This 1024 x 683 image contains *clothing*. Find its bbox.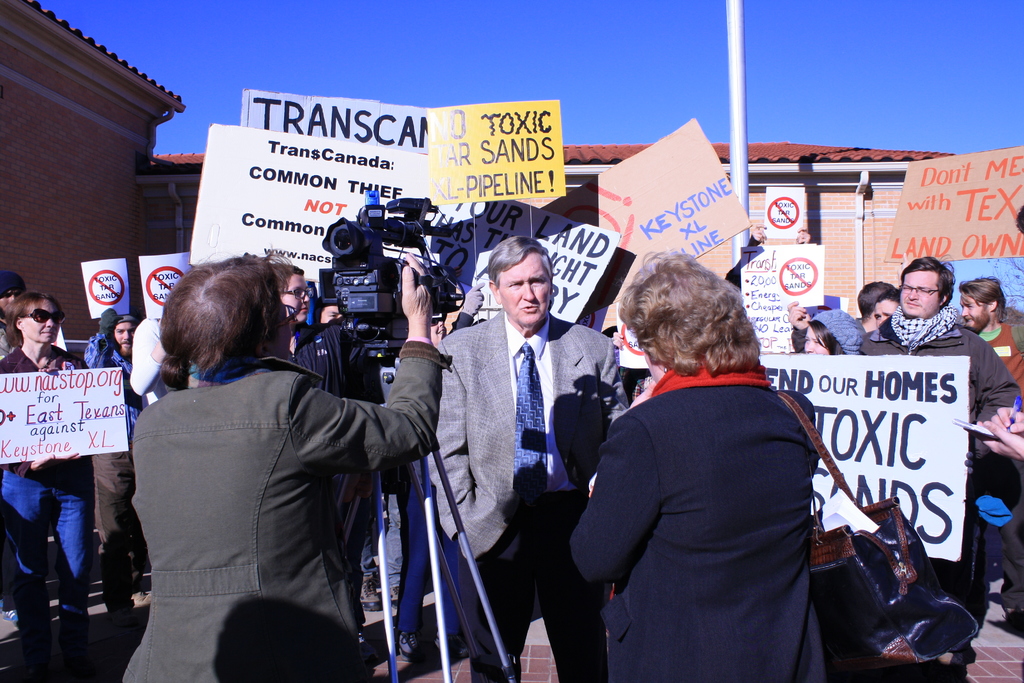
(584, 306, 853, 682).
